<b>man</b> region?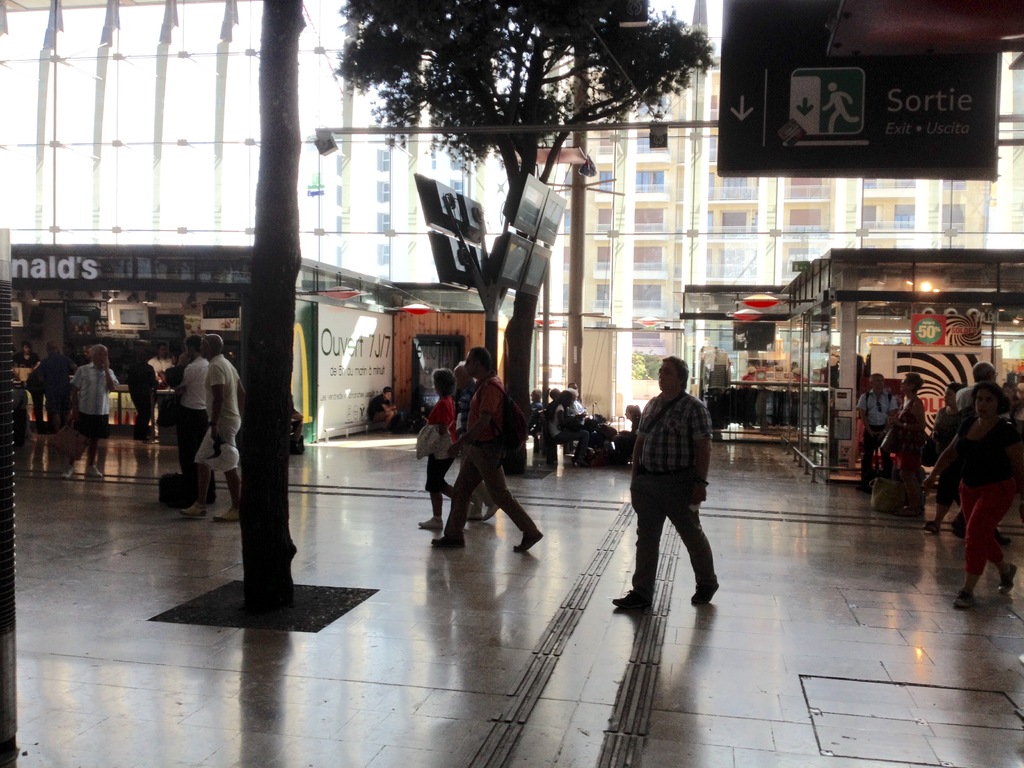
bbox(63, 342, 122, 481)
